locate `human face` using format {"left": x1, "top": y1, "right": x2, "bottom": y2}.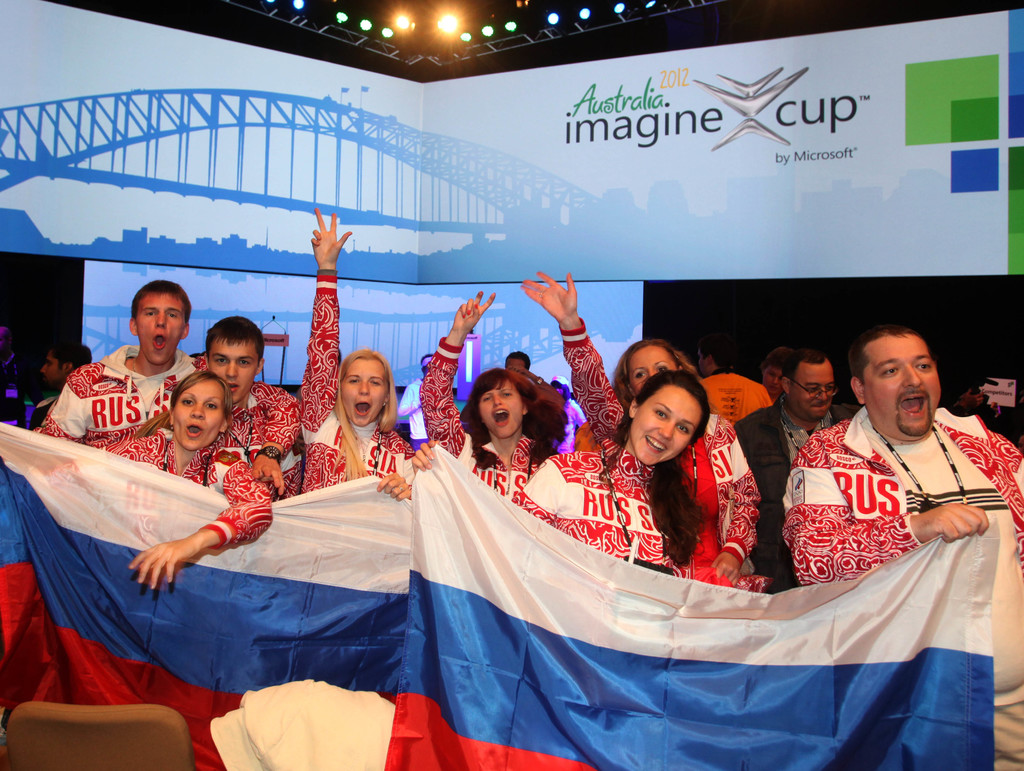
{"left": 137, "top": 295, "right": 185, "bottom": 364}.
